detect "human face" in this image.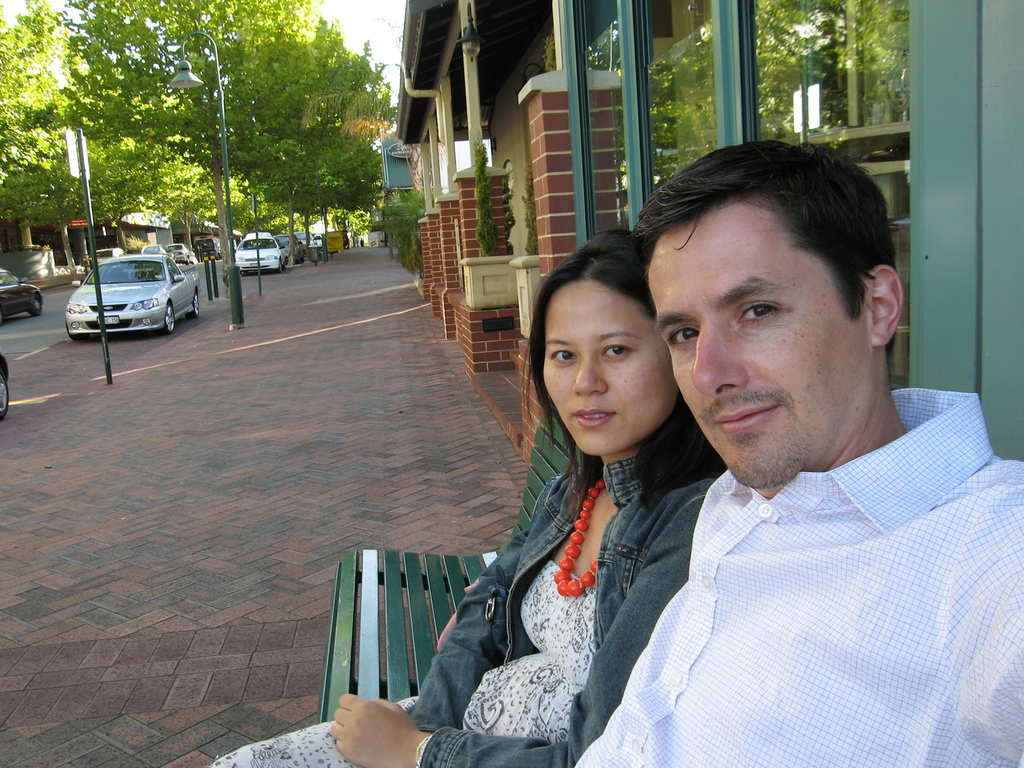
Detection: bbox=[543, 285, 675, 456].
